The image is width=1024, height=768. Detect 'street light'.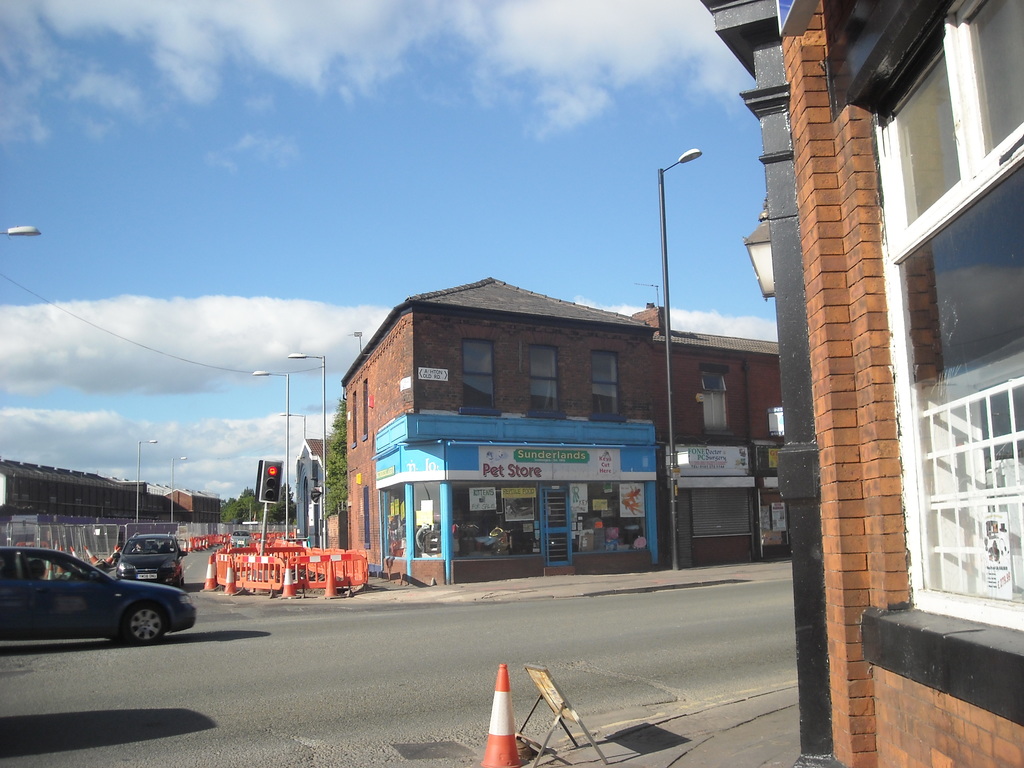
Detection: 669/145/701/570.
